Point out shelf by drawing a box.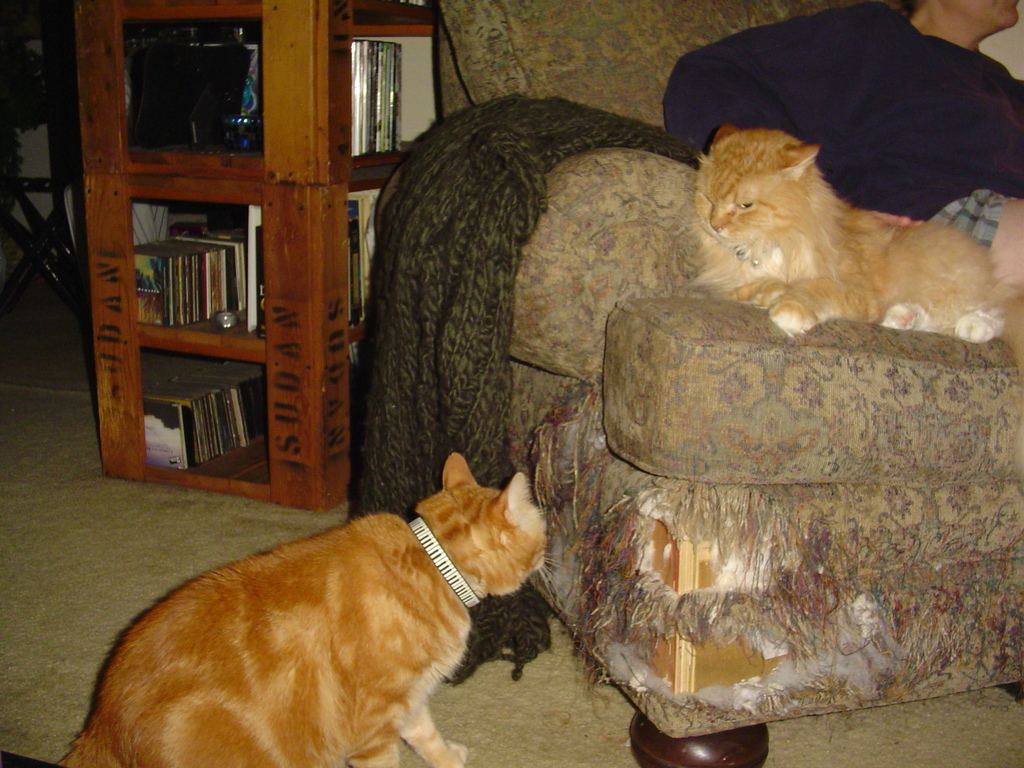
110 0 266 22.
